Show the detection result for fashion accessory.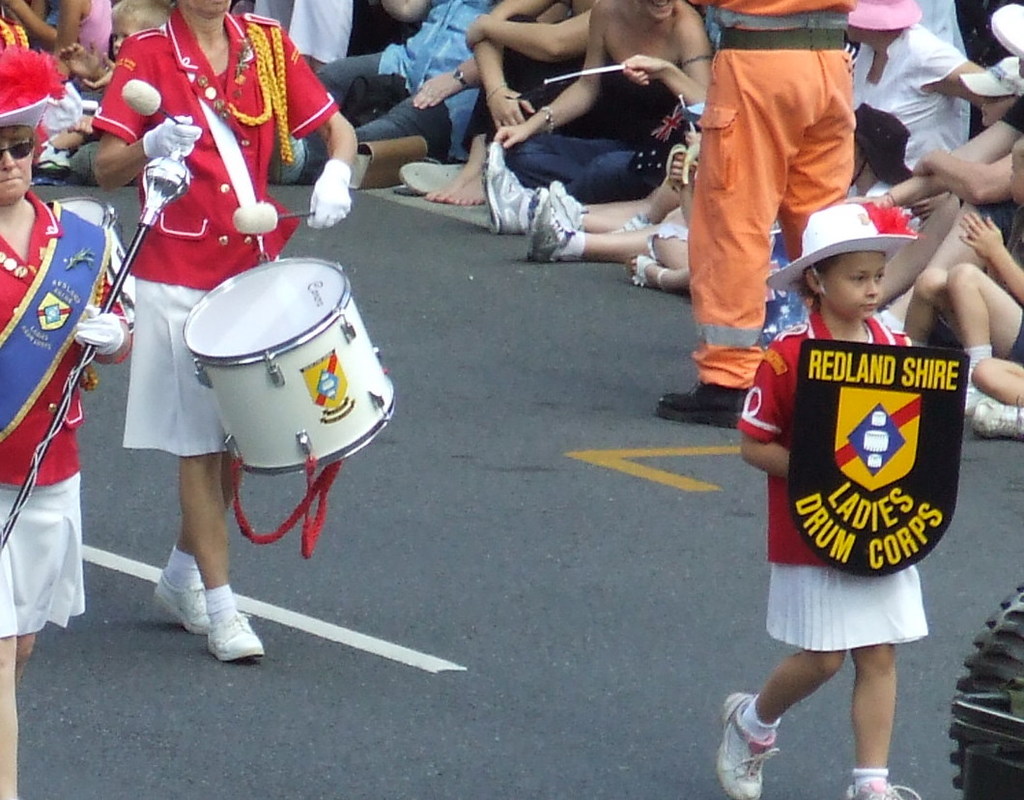
bbox=[767, 199, 918, 296].
